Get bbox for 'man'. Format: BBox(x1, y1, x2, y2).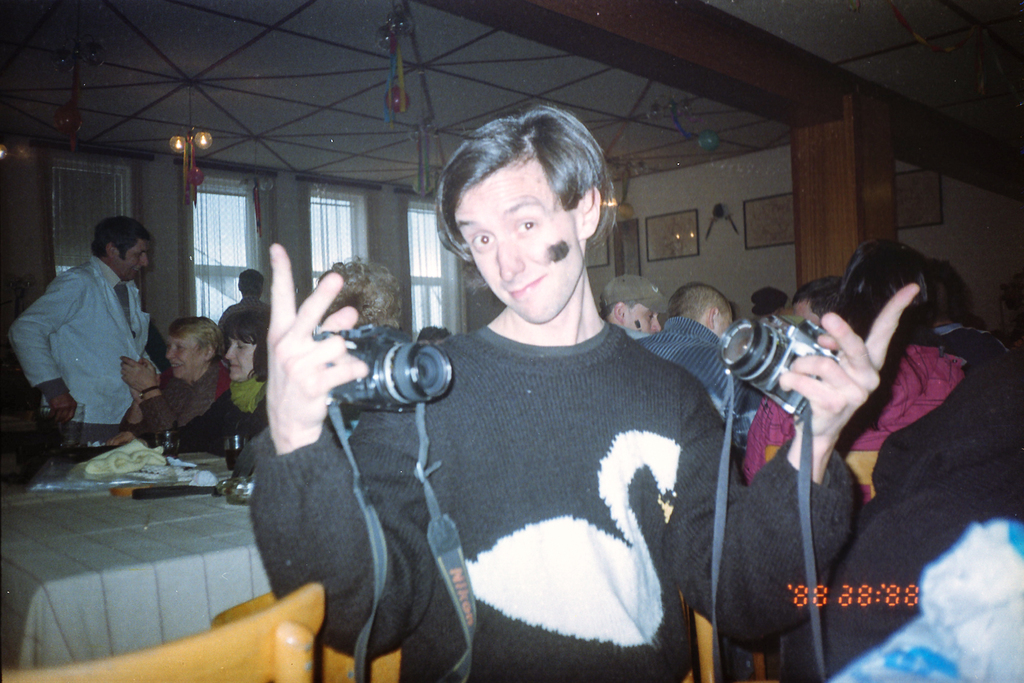
BBox(631, 278, 740, 414).
